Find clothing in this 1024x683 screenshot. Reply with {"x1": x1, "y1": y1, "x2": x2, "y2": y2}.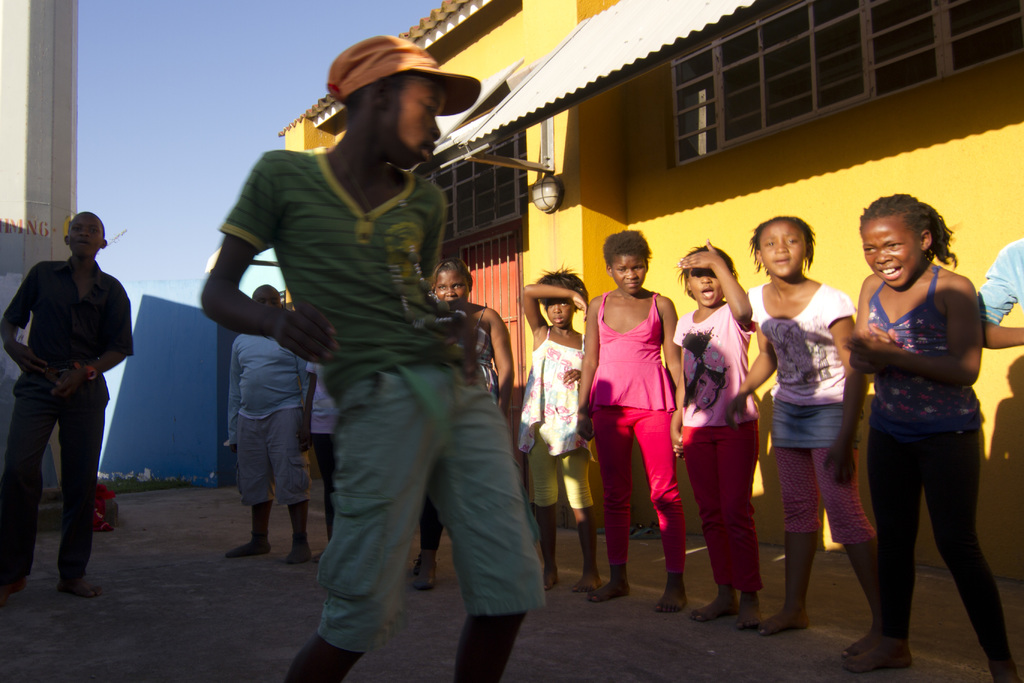
{"x1": 749, "y1": 285, "x2": 877, "y2": 549}.
